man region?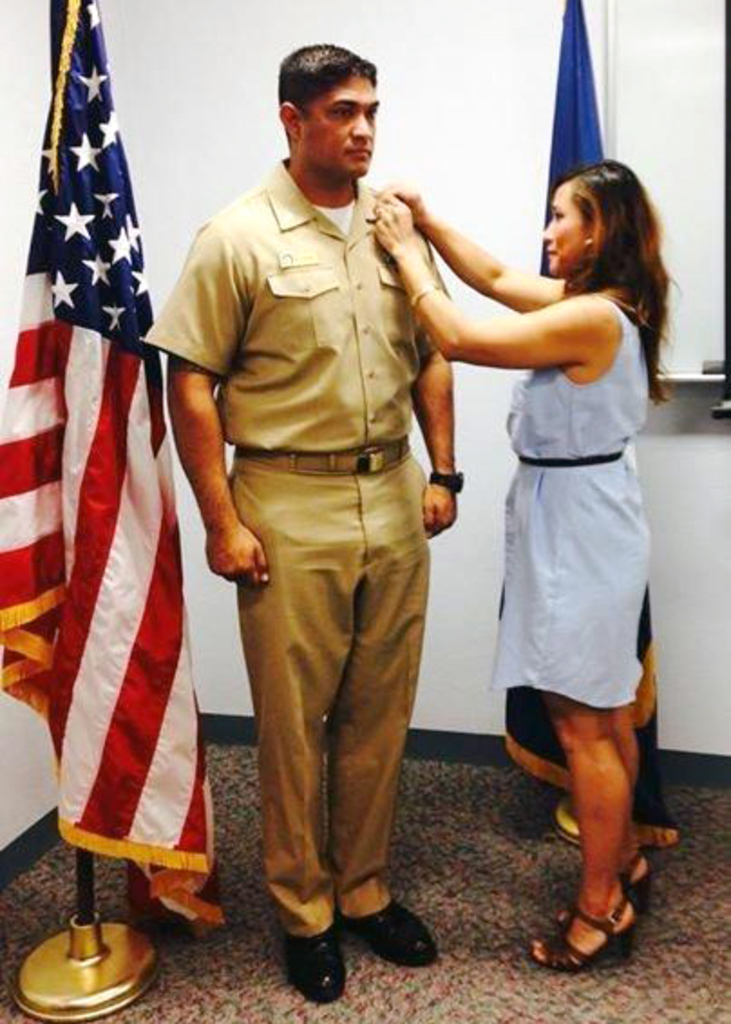
x1=163 y1=22 x2=465 y2=1023
